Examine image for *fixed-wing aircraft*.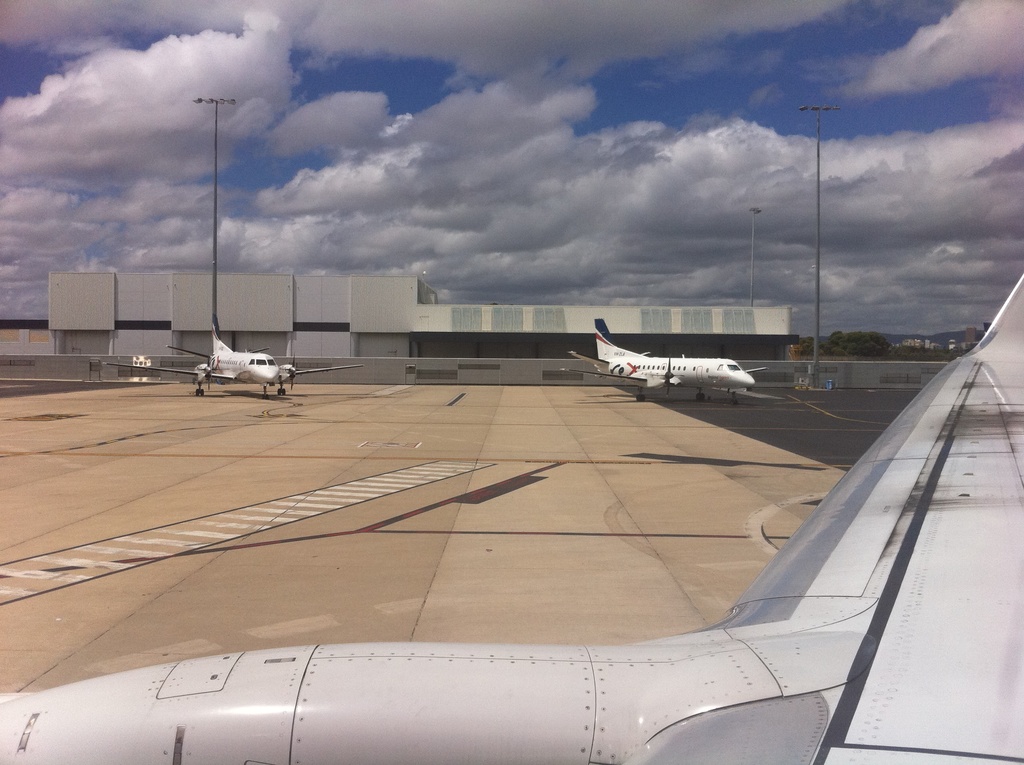
Examination result: [x1=93, y1=318, x2=371, y2=403].
